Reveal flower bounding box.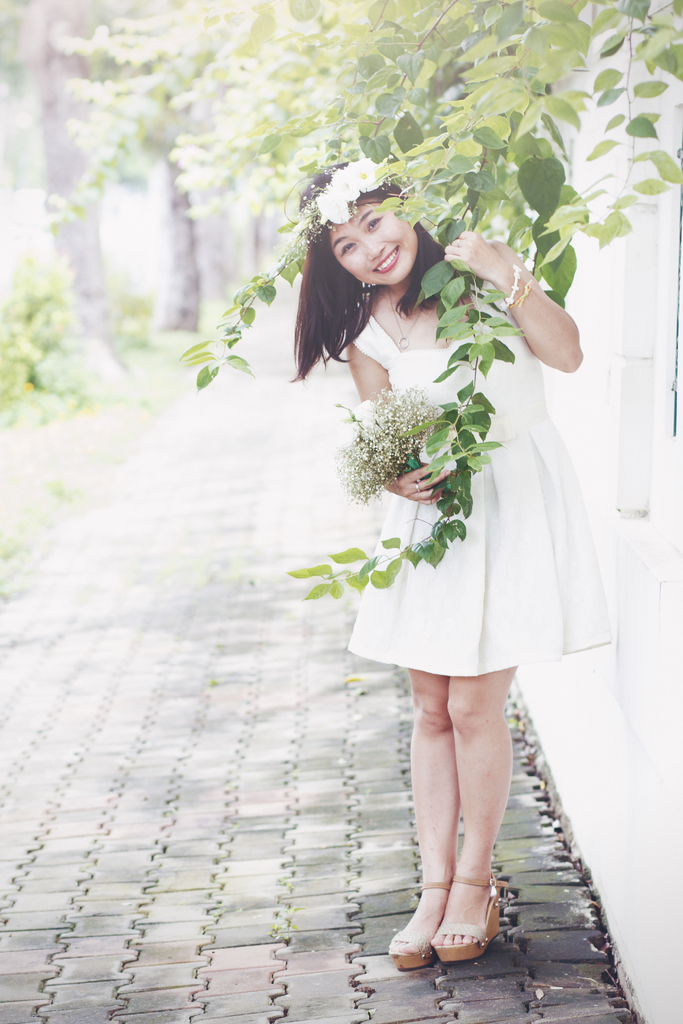
Revealed: [left=327, top=156, right=386, bottom=202].
